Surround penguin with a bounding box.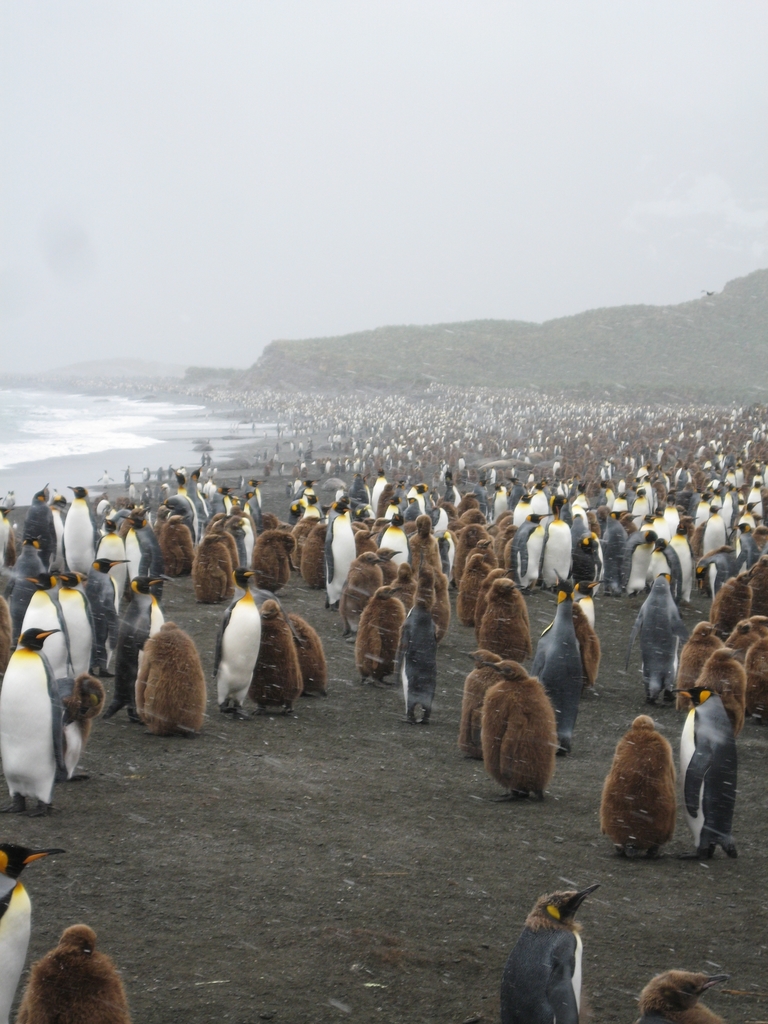
bbox=(453, 529, 500, 594).
